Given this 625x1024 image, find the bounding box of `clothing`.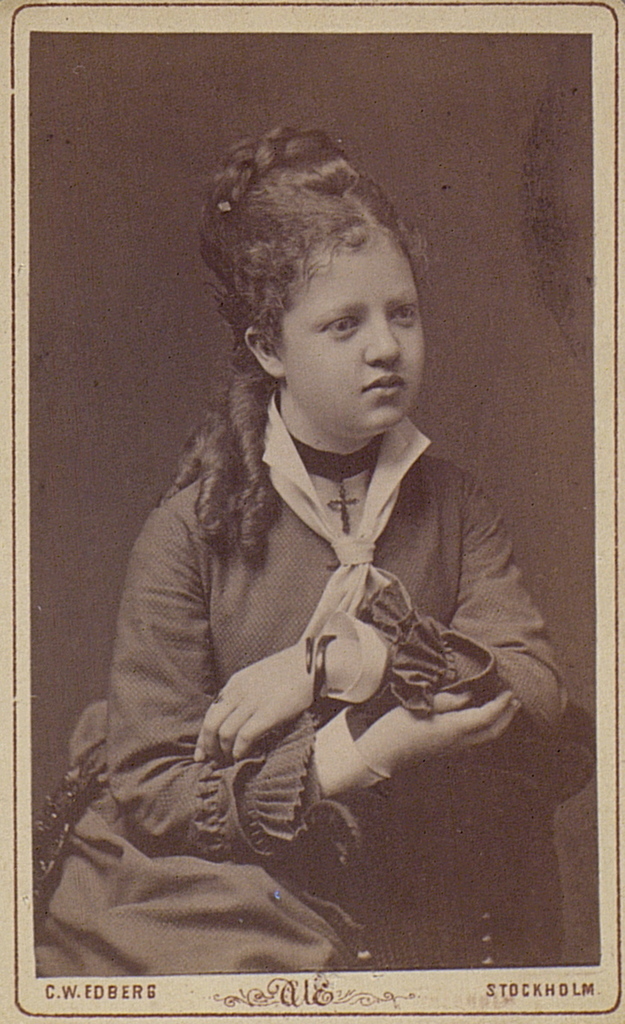
<bbox>62, 307, 550, 946</bbox>.
